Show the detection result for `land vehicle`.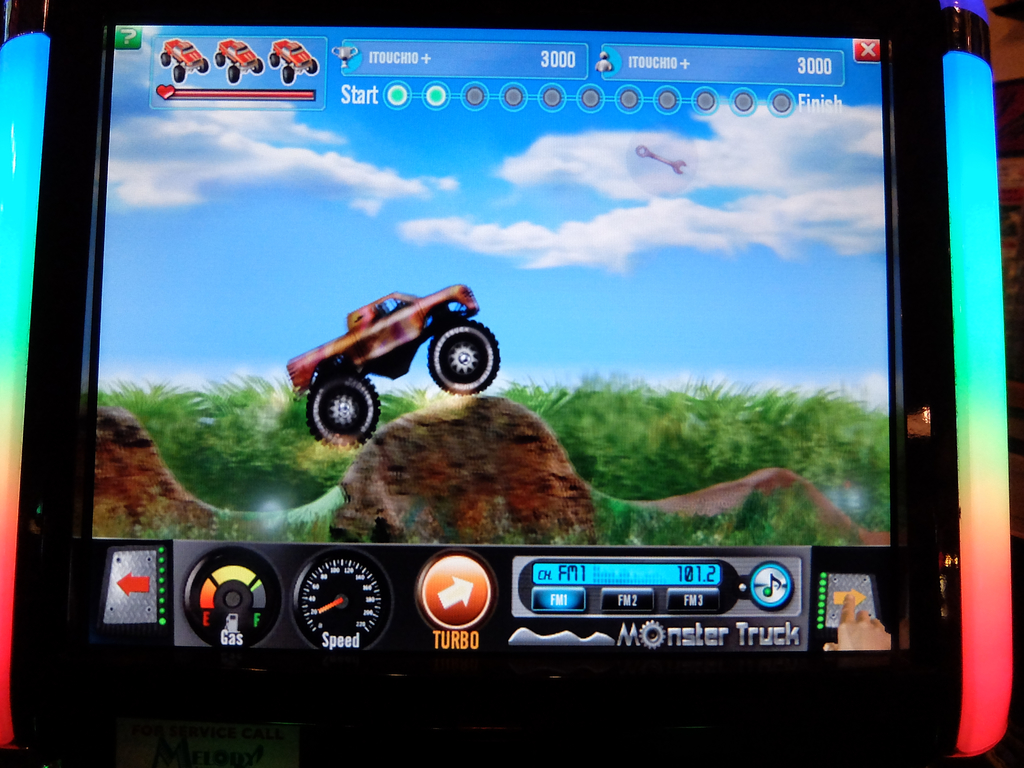
rect(275, 260, 514, 441).
